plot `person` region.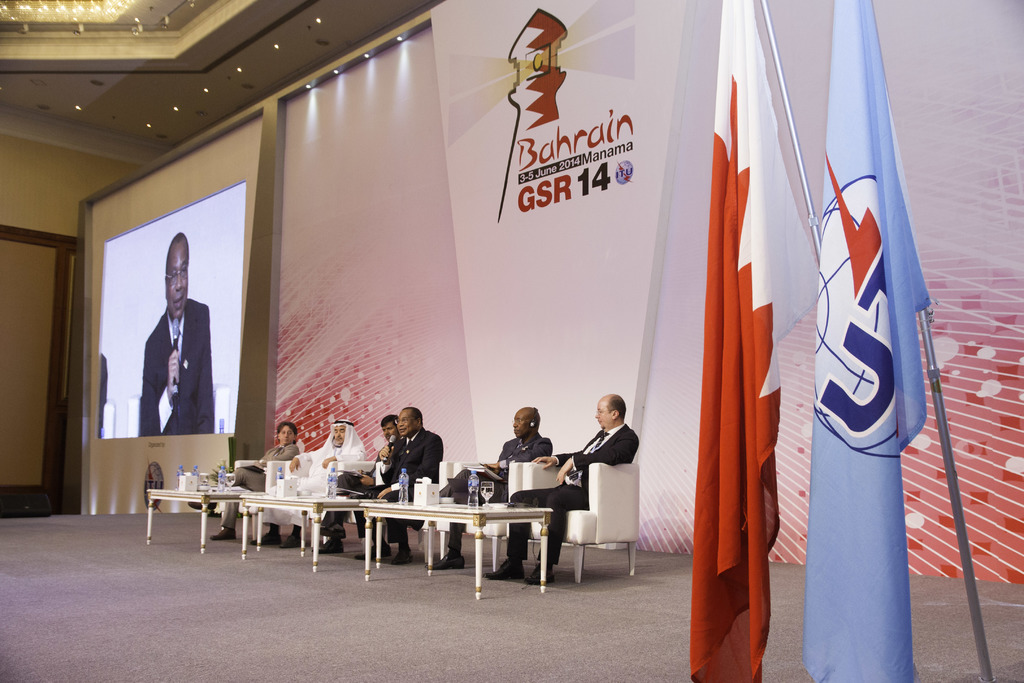
Plotted at x1=187 y1=420 x2=301 y2=543.
